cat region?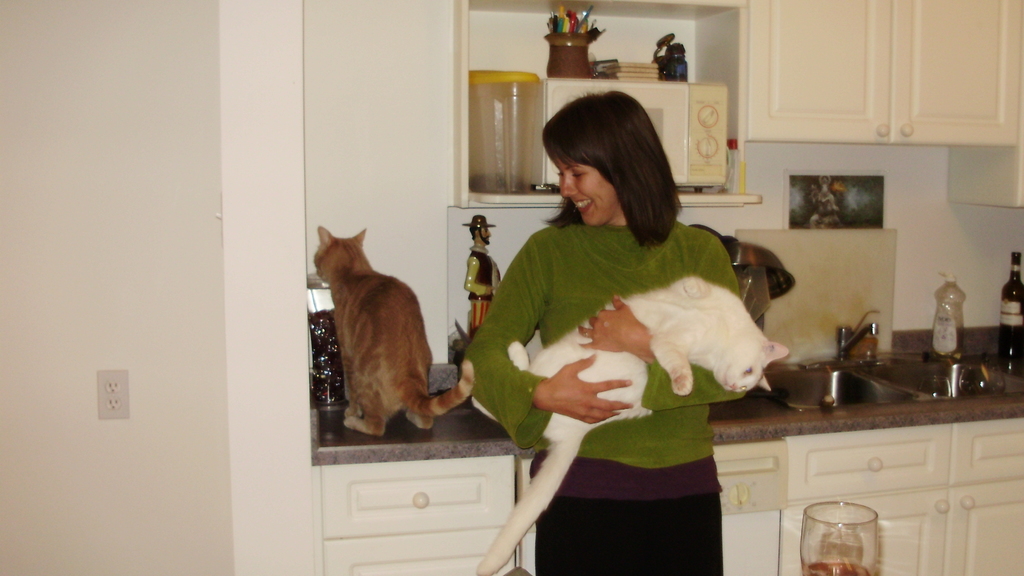
box(314, 227, 476, 438)
